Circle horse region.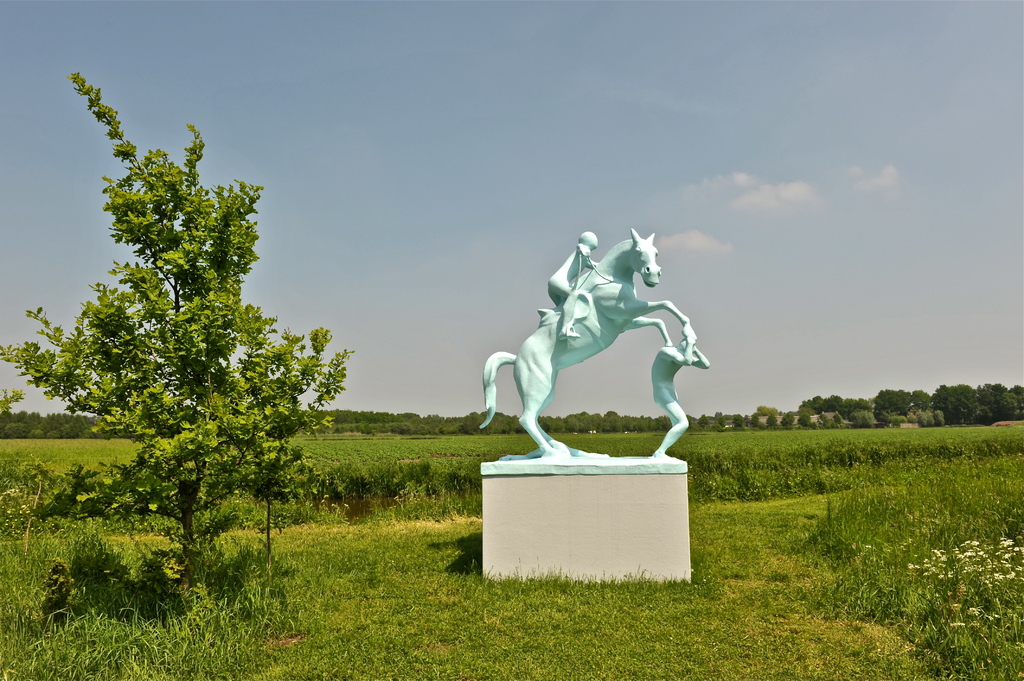
Region: box=[479, 227, 691, 454].
